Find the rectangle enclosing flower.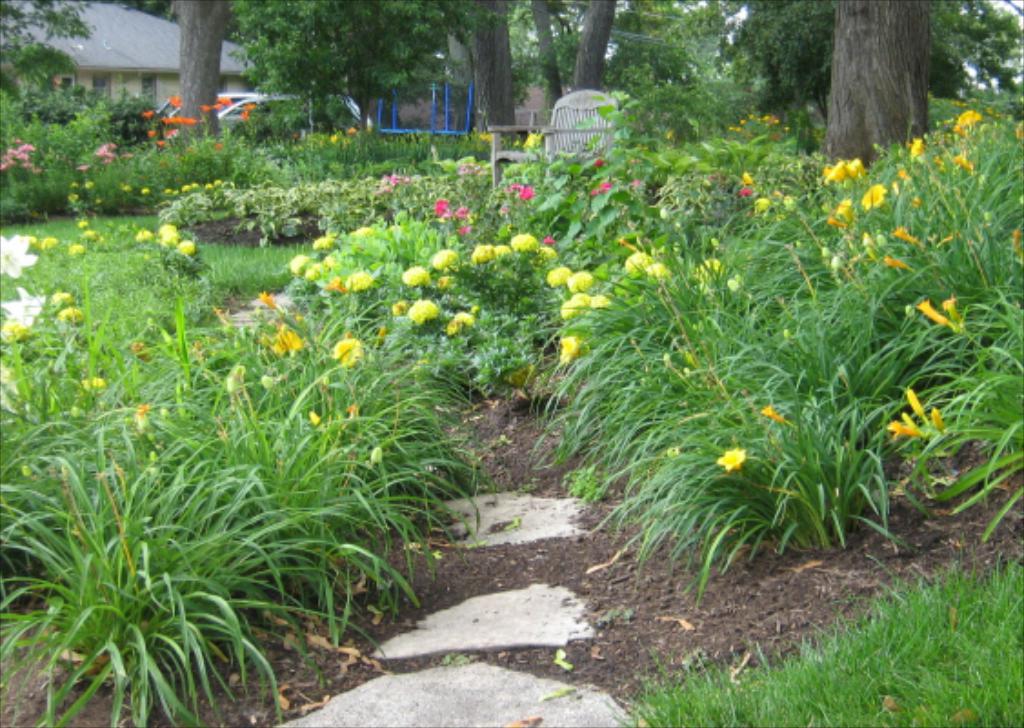
(218,360,244,395).
